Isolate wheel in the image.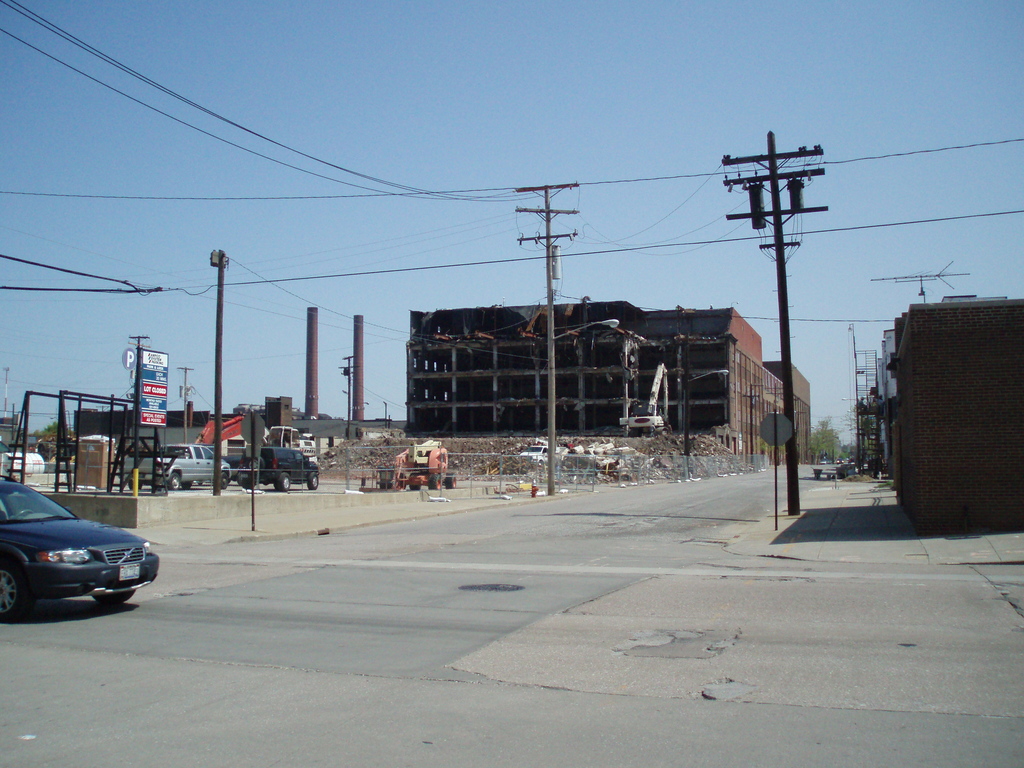
Isolated region: 169/474/180/490.
